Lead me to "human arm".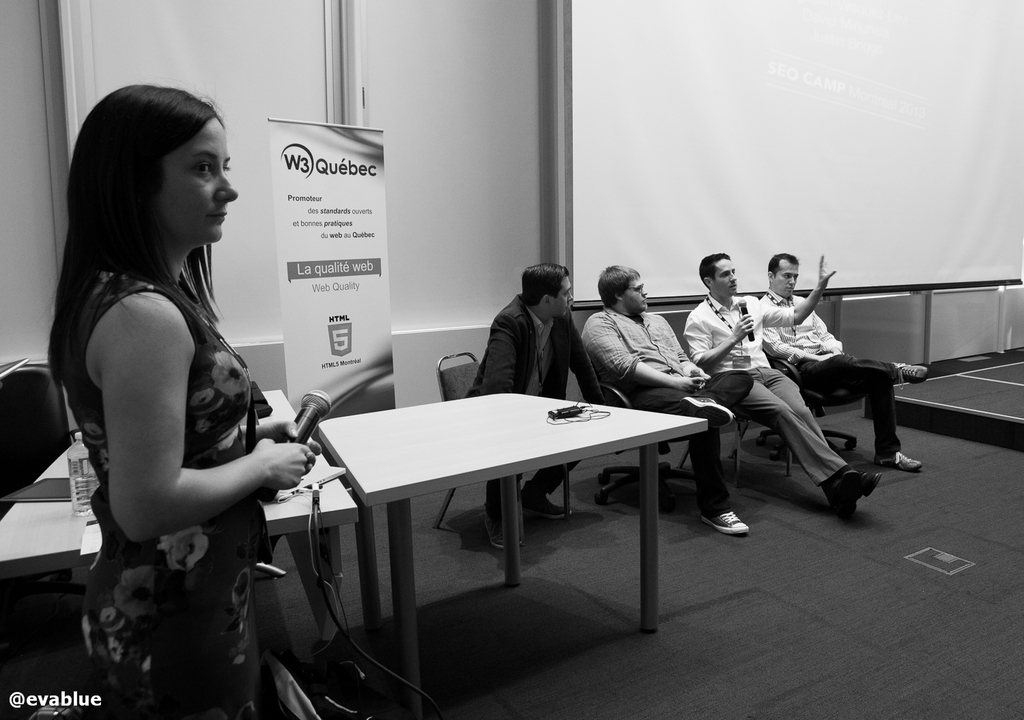
Lead to <box>679,353,709,392</box>.
